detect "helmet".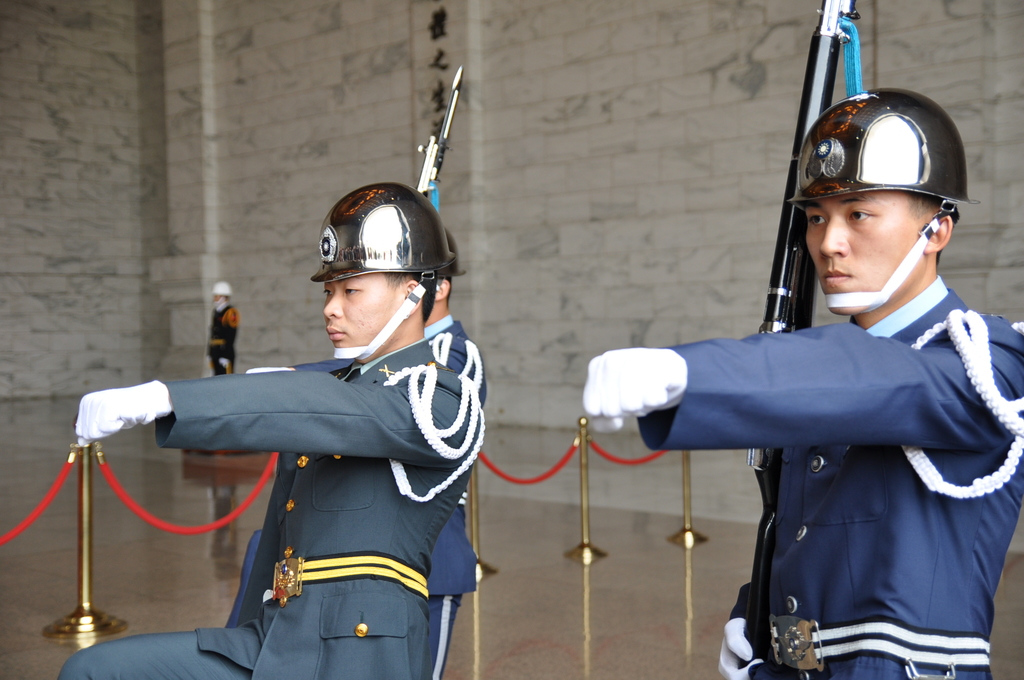
Detected at locate(294, 184, 456, 357).
